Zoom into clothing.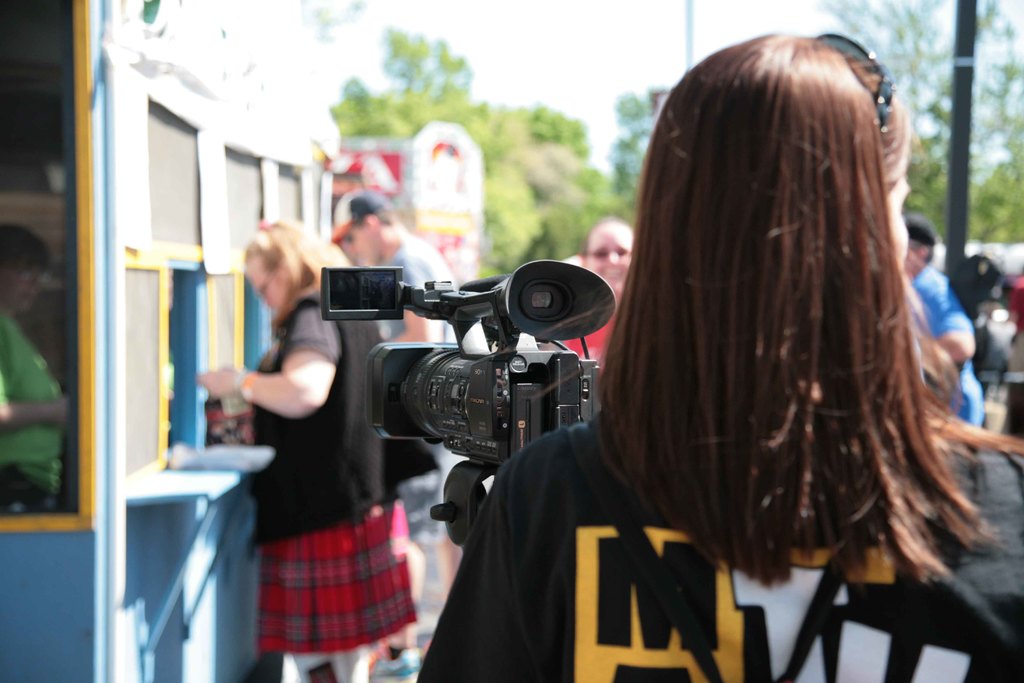
Zoom target: 564 288 628 370.
